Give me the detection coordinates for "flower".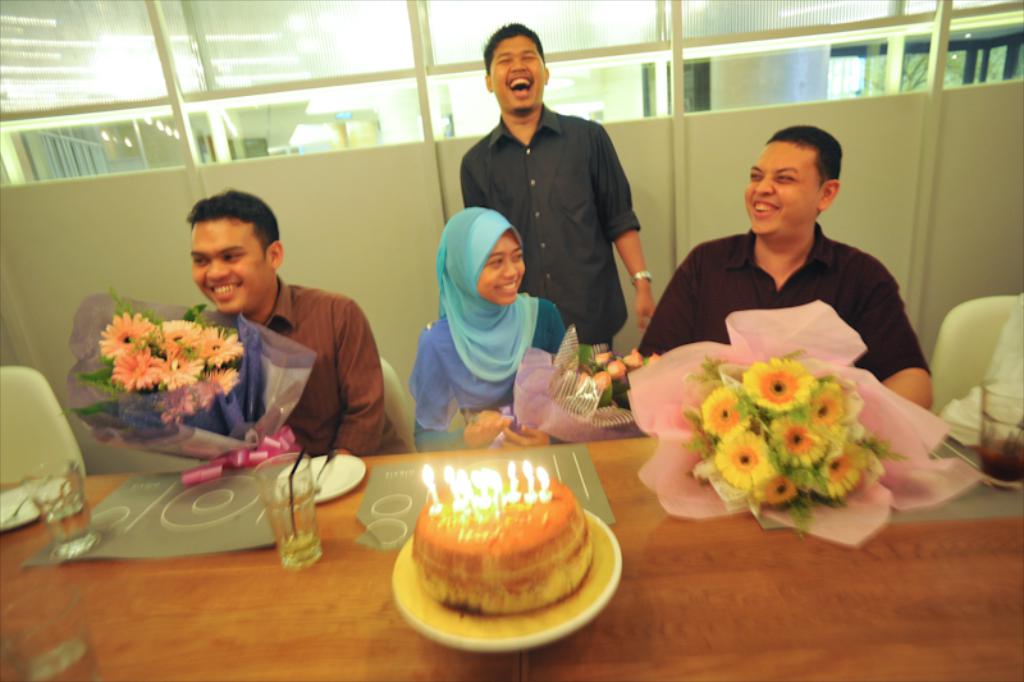
156:345:202:384.
